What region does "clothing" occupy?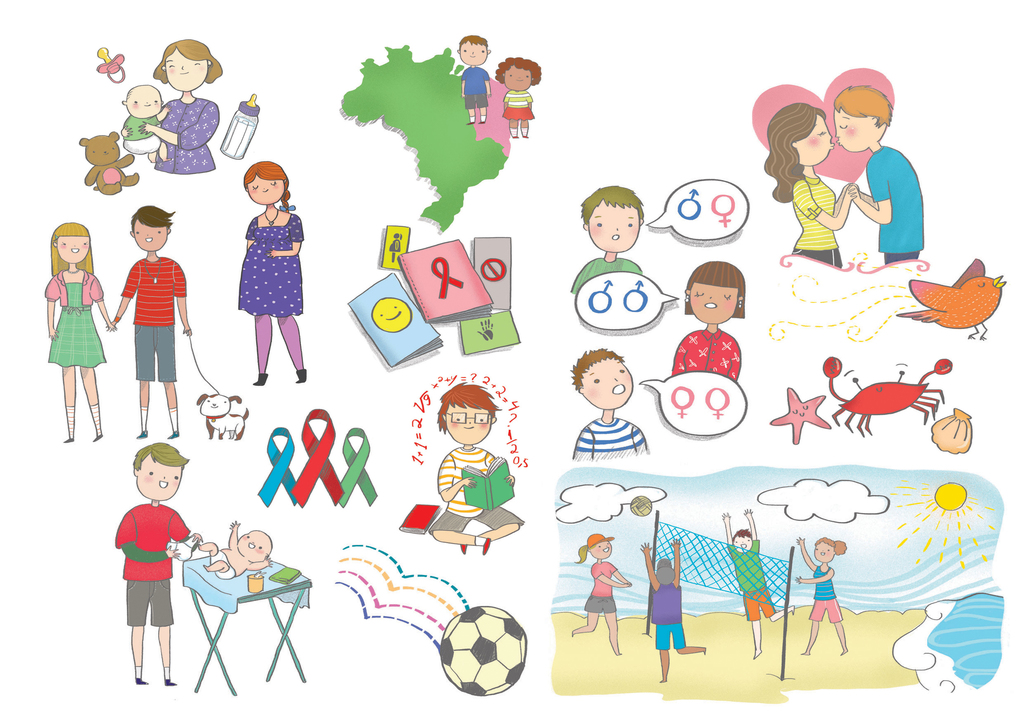
rect(146, 100, 217, 169).
